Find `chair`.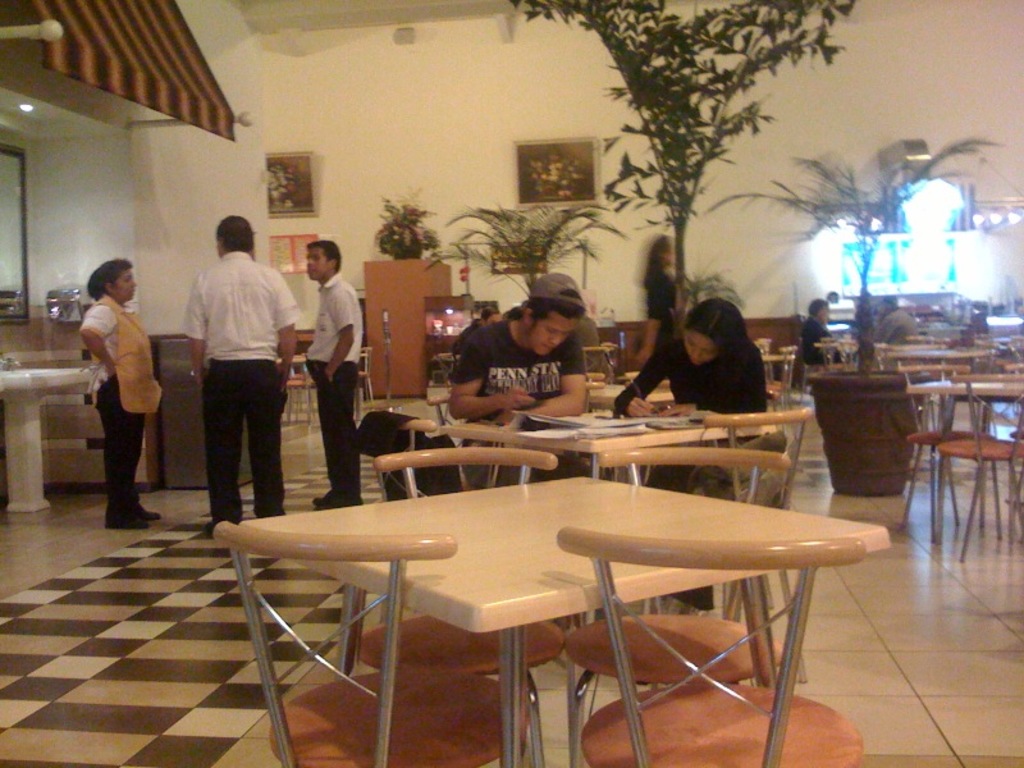
(x1=556, y1=526, x2=867, y2=767).
